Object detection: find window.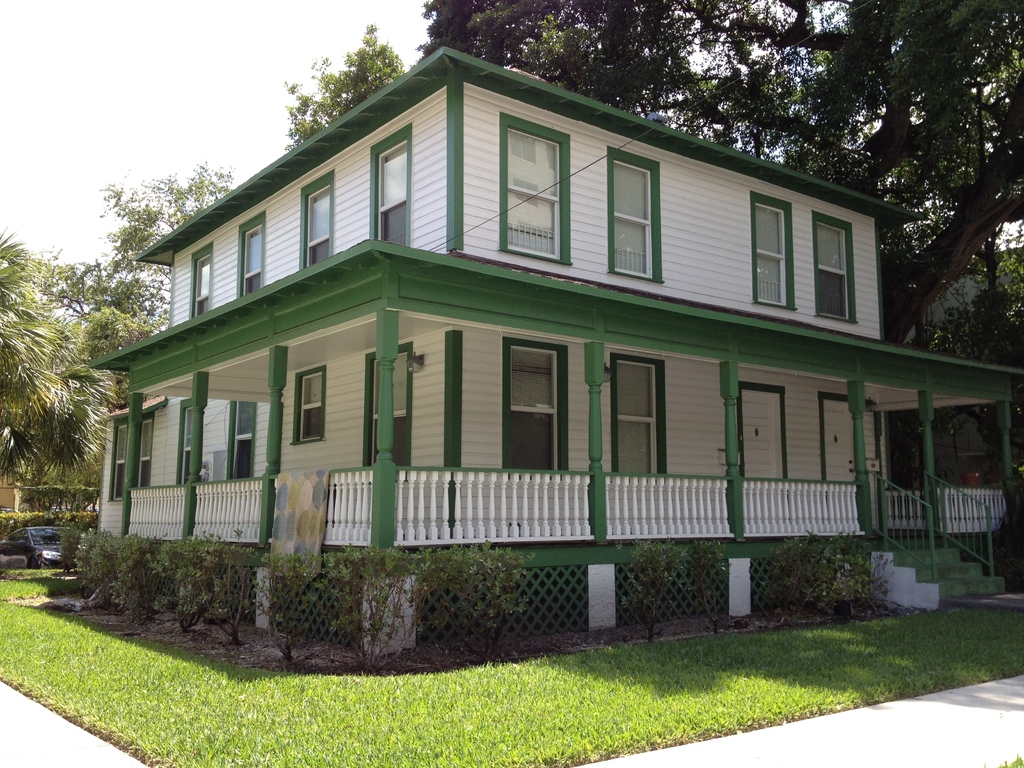
detection(366, 353, 410, 477).
